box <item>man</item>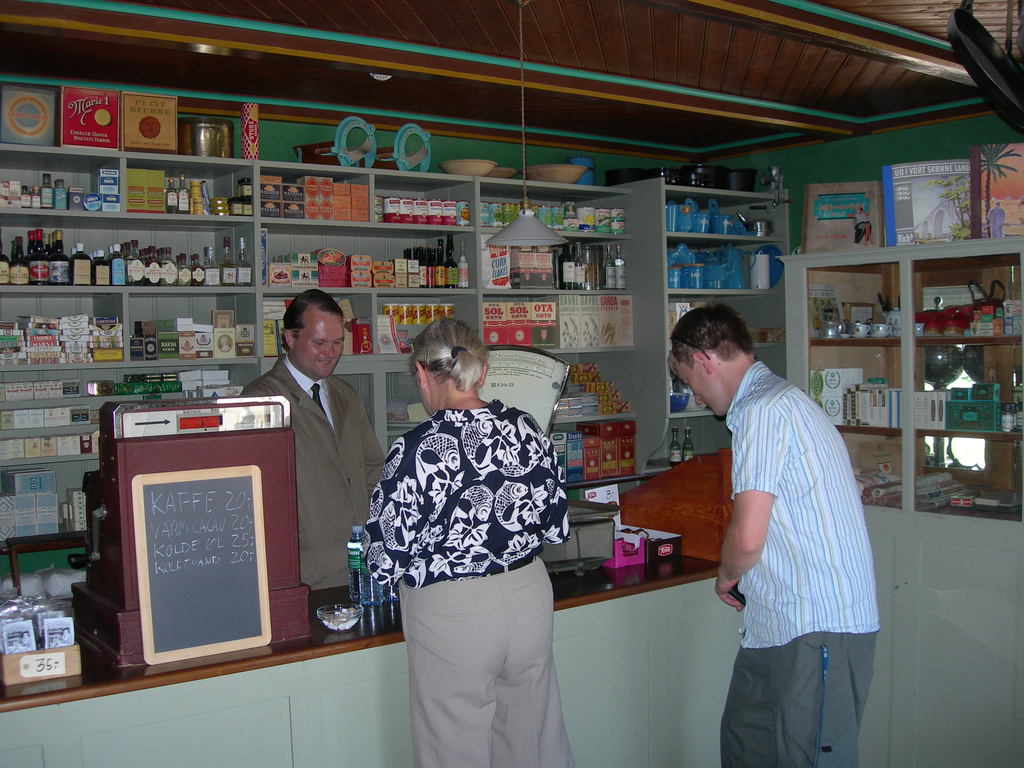
locate(665, 301, 884, 767)
